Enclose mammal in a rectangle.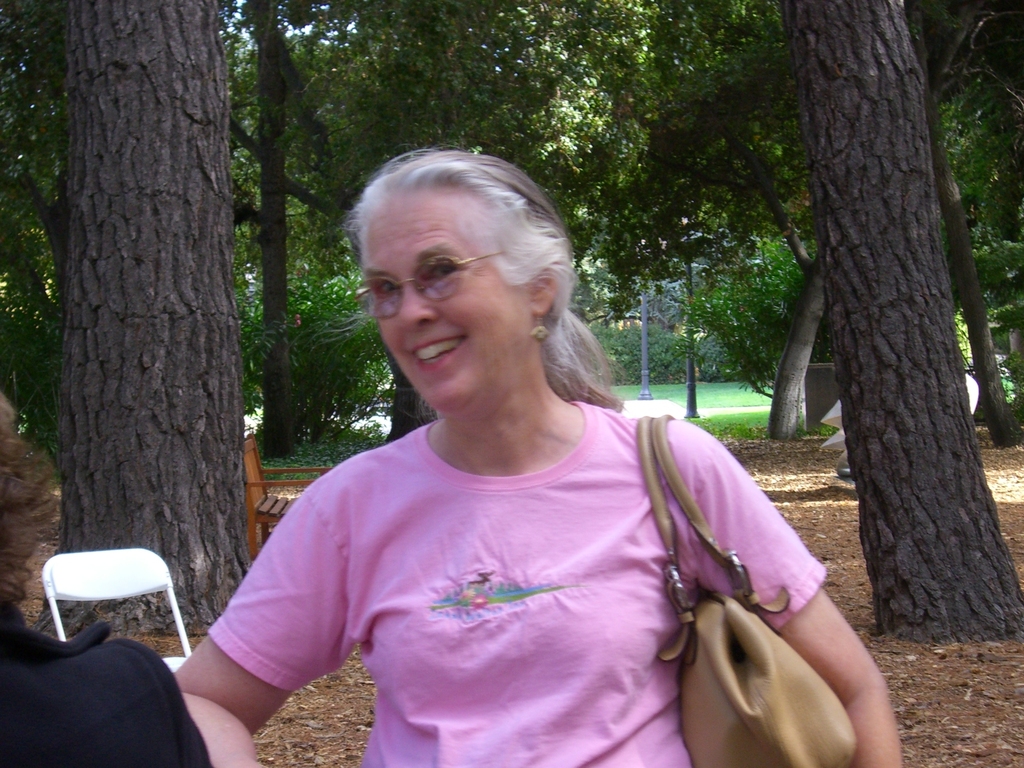
region(0, 385, 218, 767).
